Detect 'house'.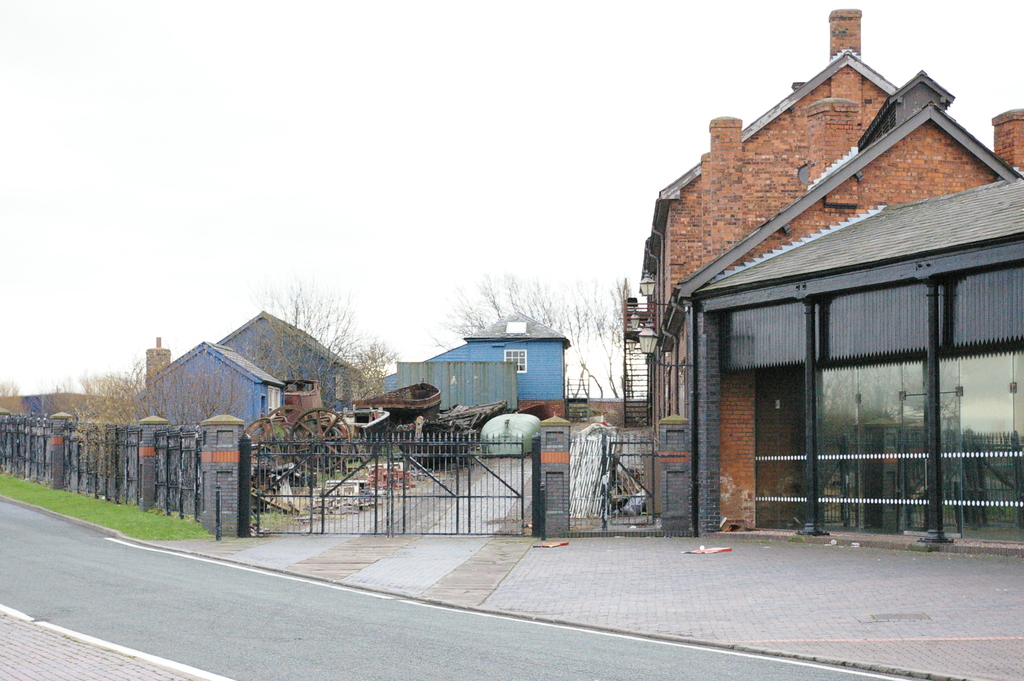
Detected at box=[135, 338, 279, 443].
